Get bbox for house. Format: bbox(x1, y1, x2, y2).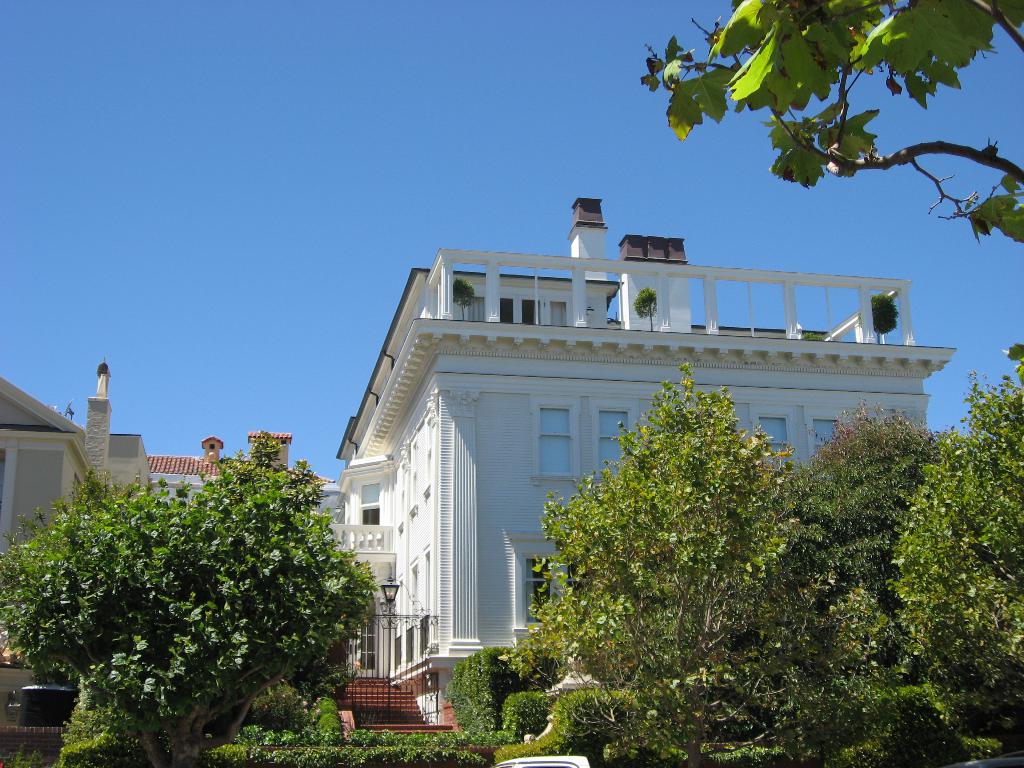
bbox(149, 431, 337, 495).
